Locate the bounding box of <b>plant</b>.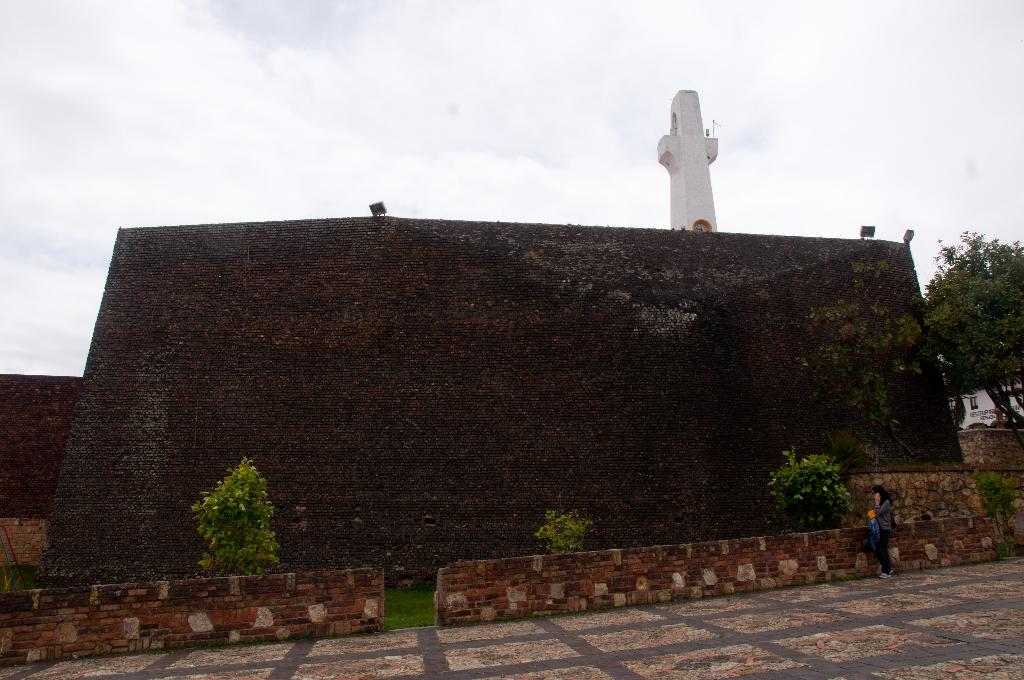
Bounding box: x1=764 y1=447 x2=851 y2=534.
